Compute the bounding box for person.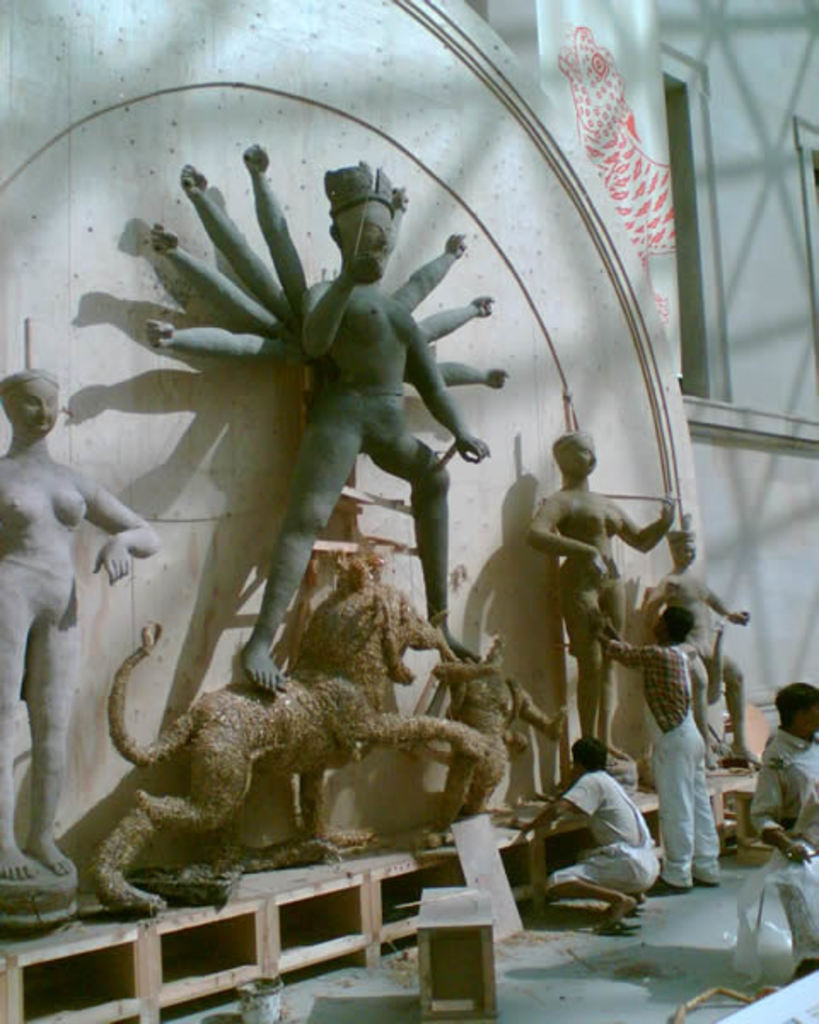
bbox(638, 509, 752, 766).
